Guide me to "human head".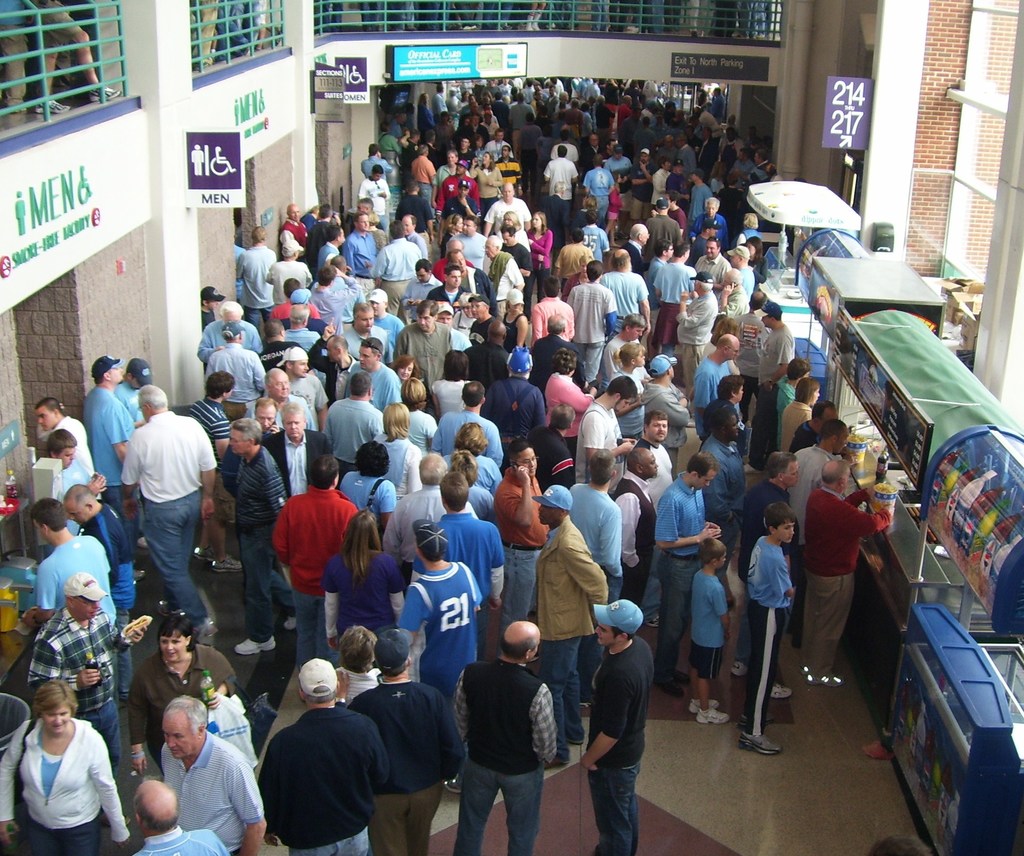
Guidance: 554,406,578,435.
